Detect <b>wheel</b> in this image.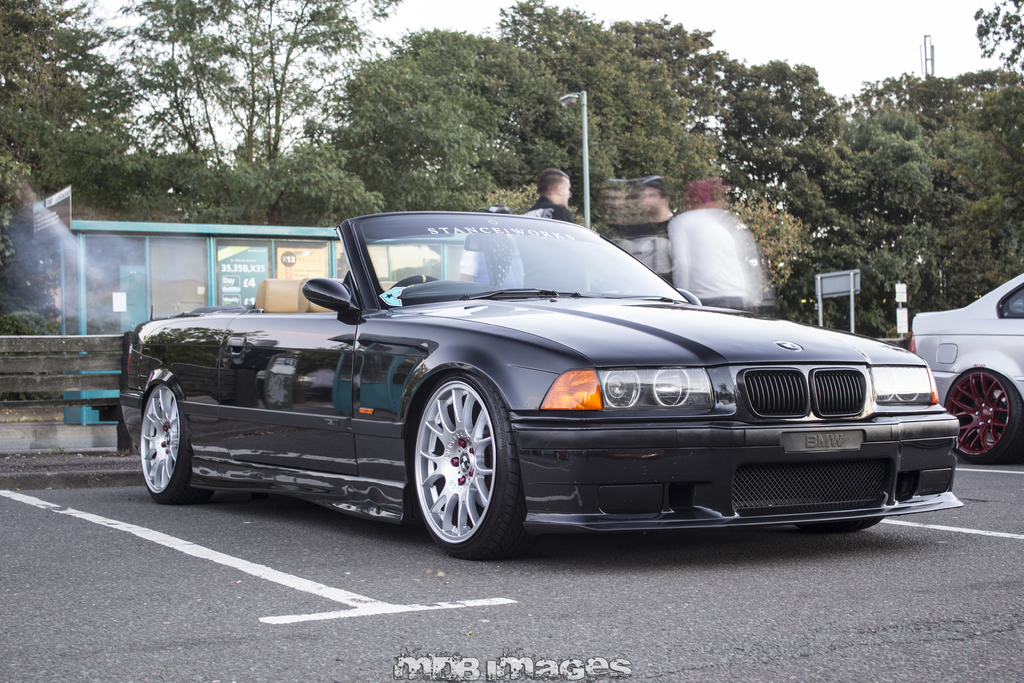
Detection: rect(136, 382, 219, 506).
